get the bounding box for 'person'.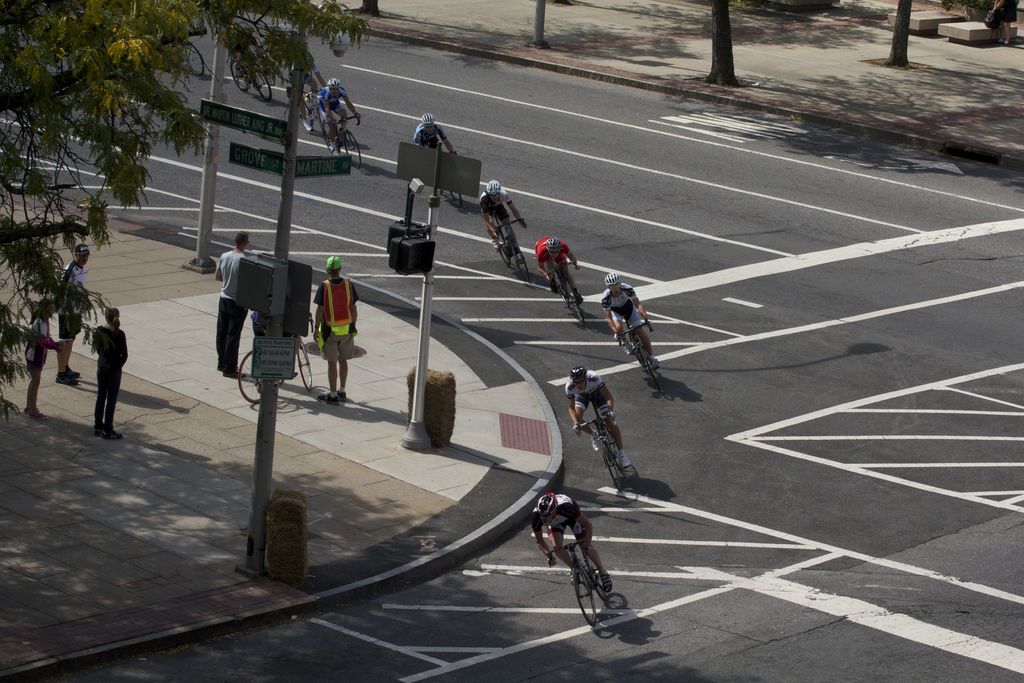
select_region(212, 231, 253, 376).
